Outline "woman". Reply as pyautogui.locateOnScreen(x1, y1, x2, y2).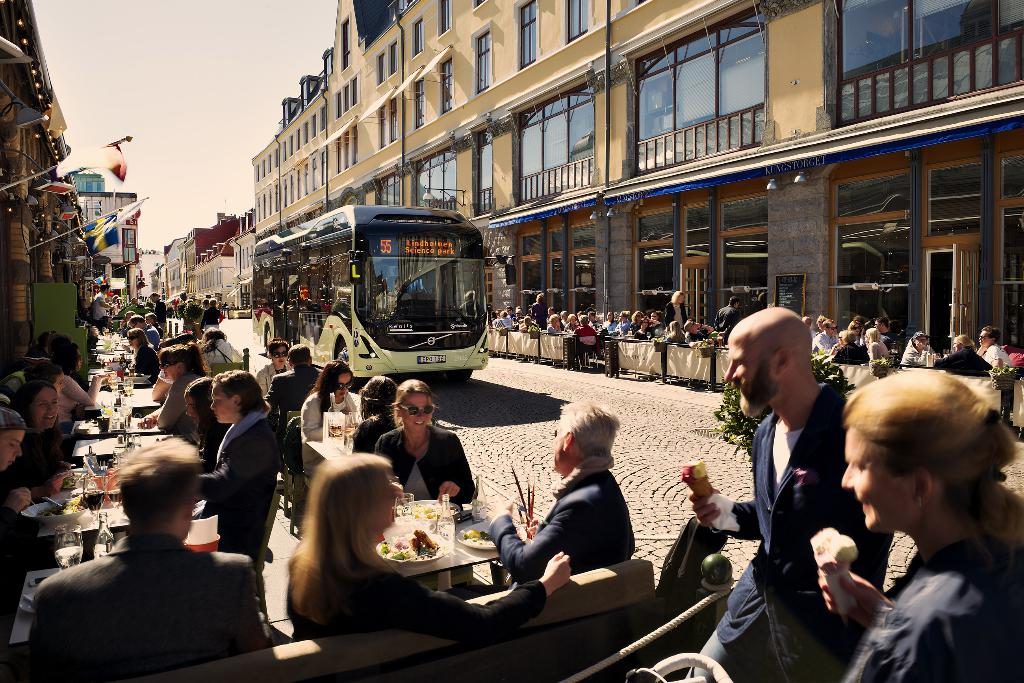
pyautogui.locateOnScreen(802, 343, 1023, 675).
